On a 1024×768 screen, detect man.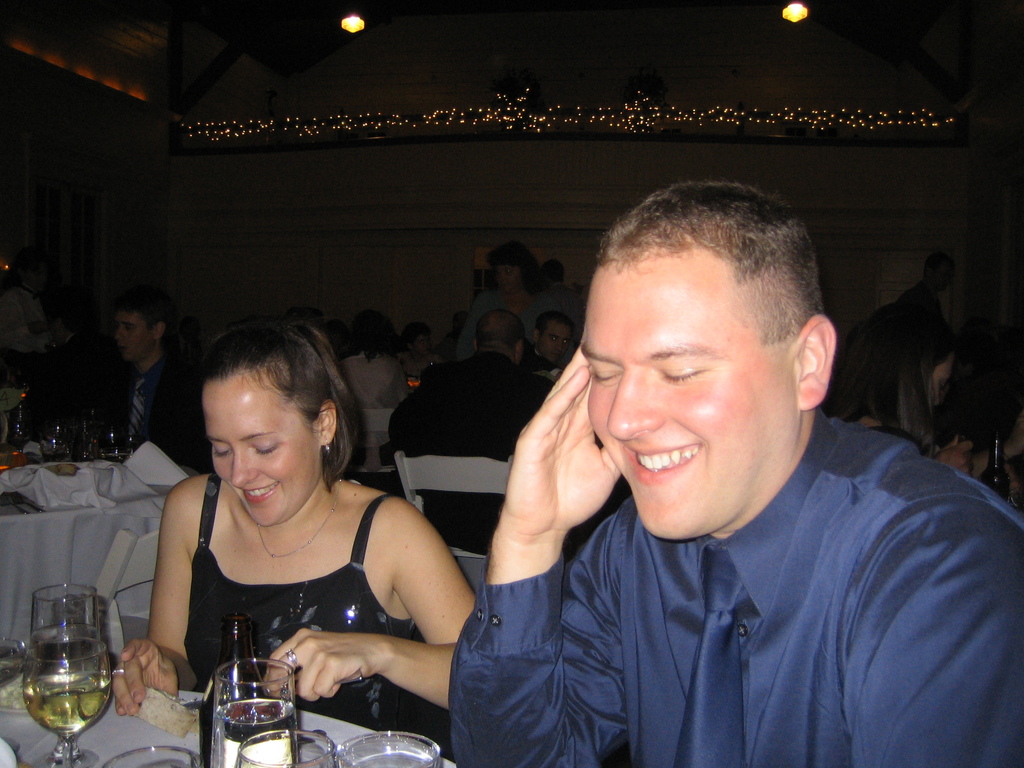
{"left": 0, "top": 241, "right": 70, "bottom": 406}.
